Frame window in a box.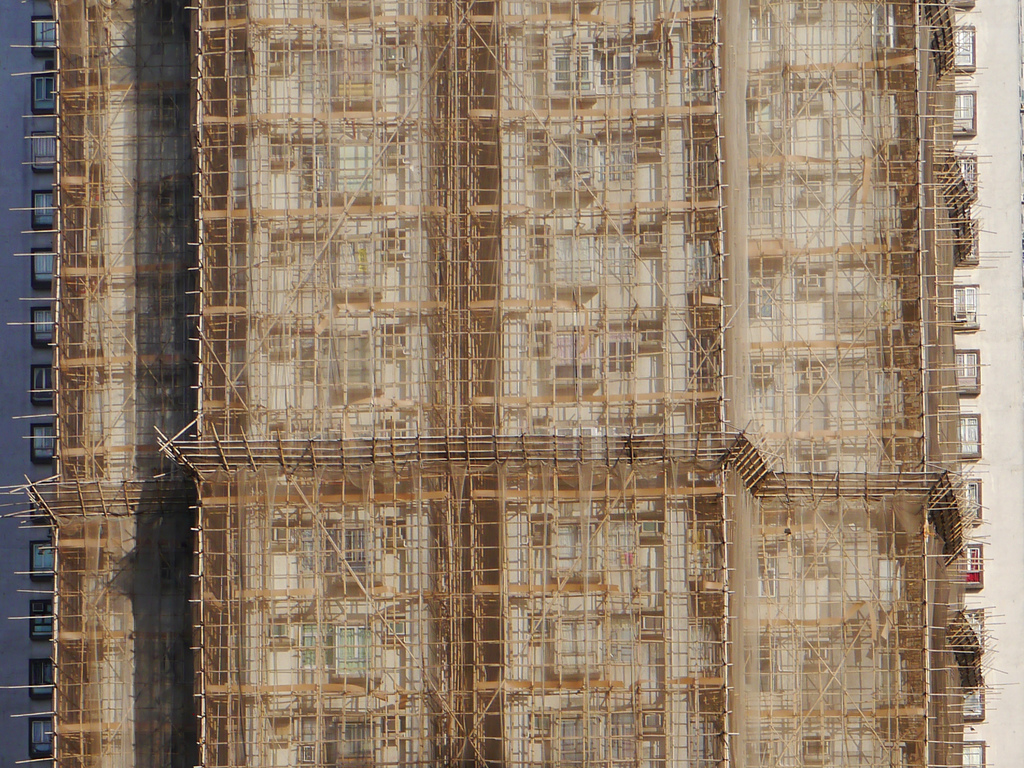
l=955, t=144, r=980, b=202.
